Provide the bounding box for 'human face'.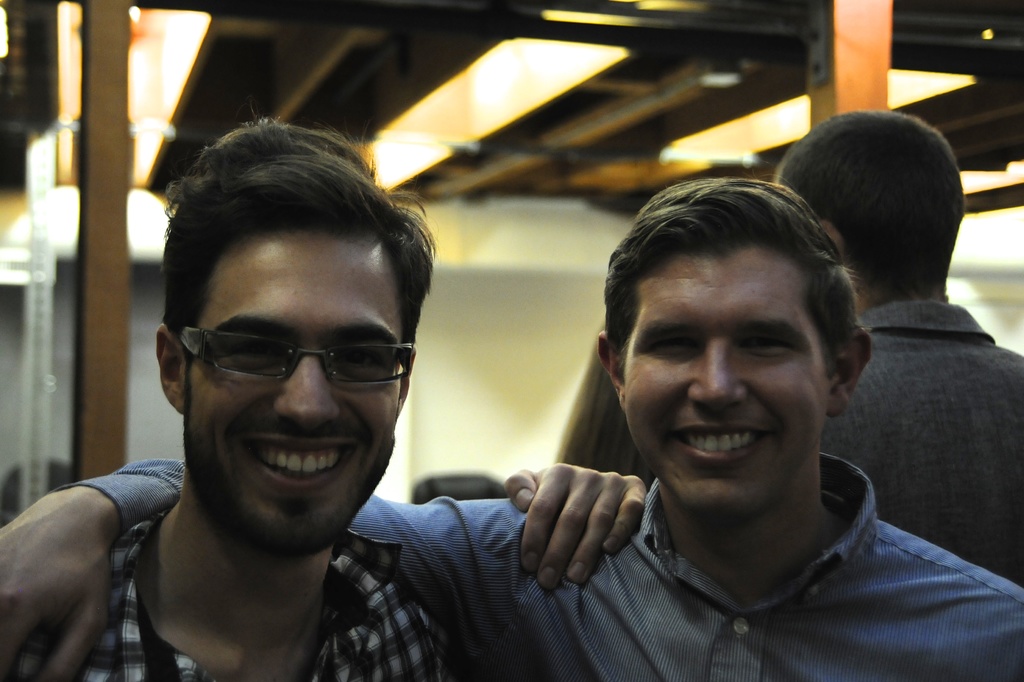
bbox=[620, 251, 833, 523].
